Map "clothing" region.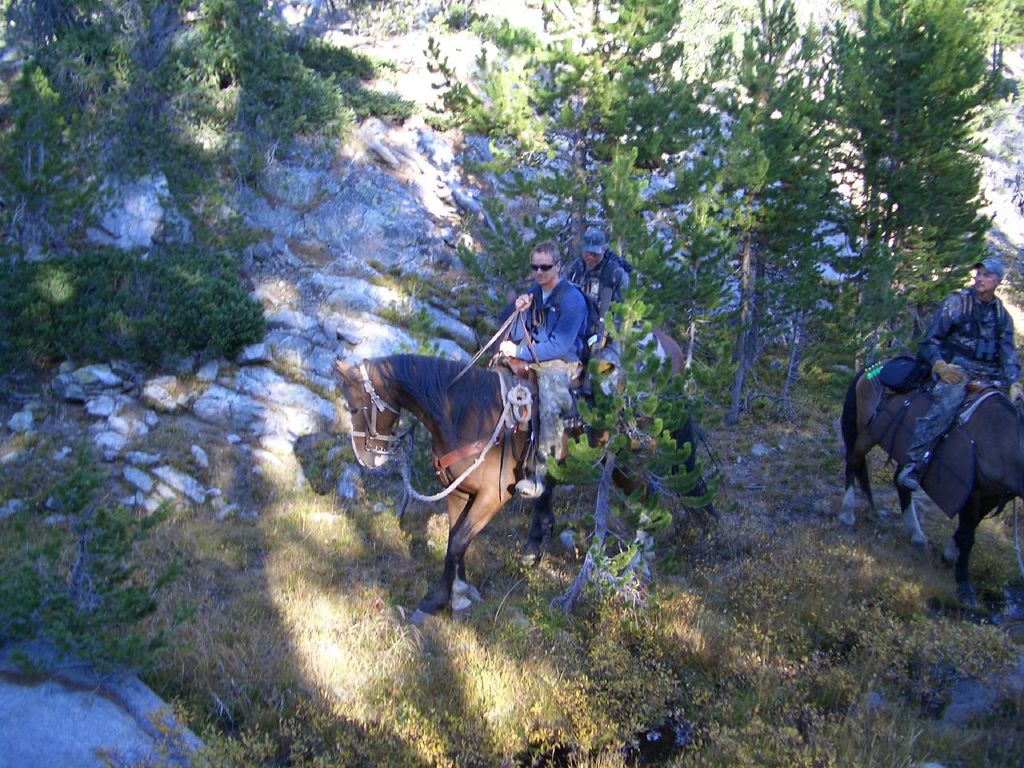
Mapped to <box>570,250,631,414</box>.
